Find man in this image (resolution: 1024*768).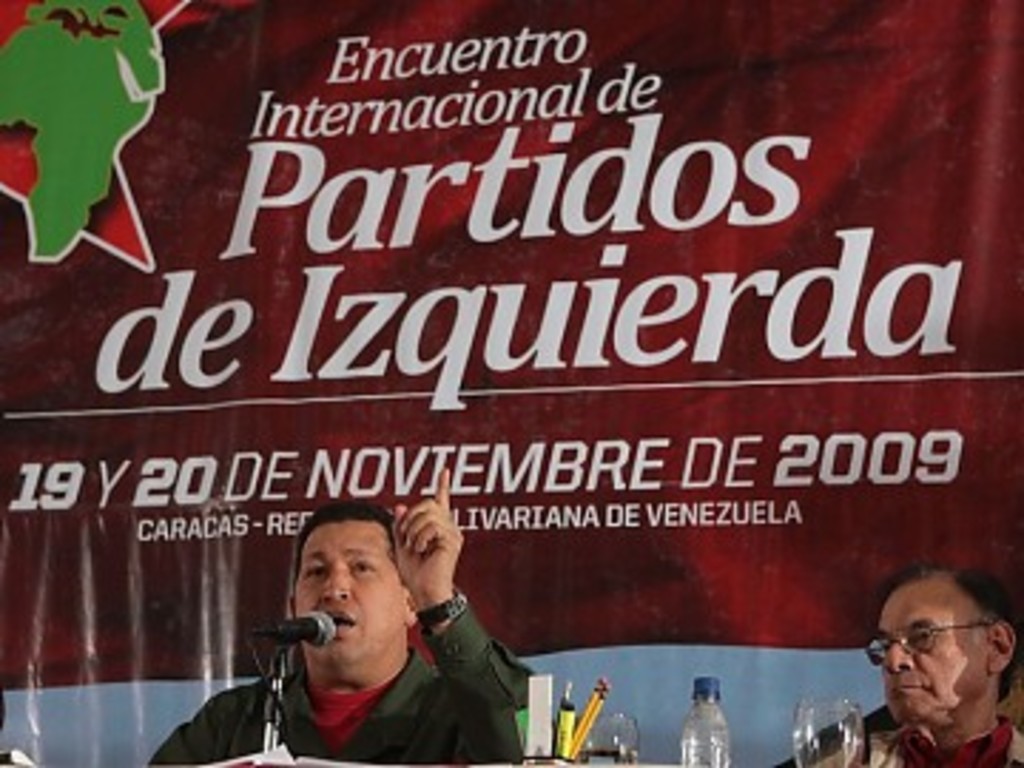
bbox=(151, 455, 572, 765).
